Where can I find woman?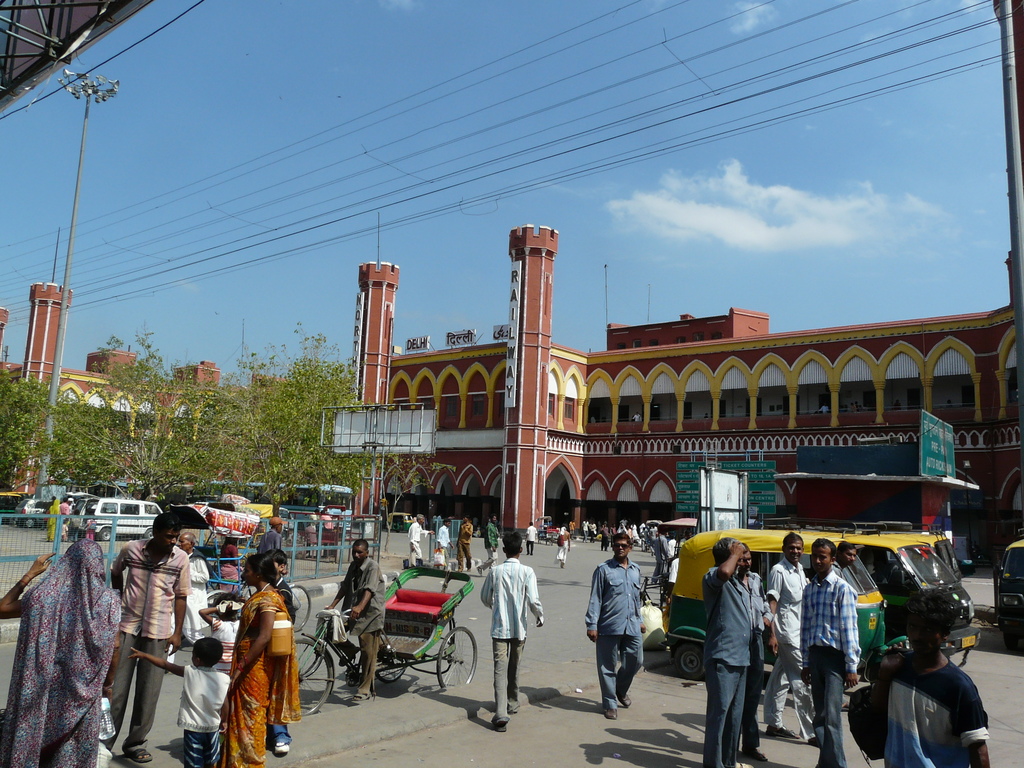
You can find it at x1=44 y1=497 x2=65 y2=540.
